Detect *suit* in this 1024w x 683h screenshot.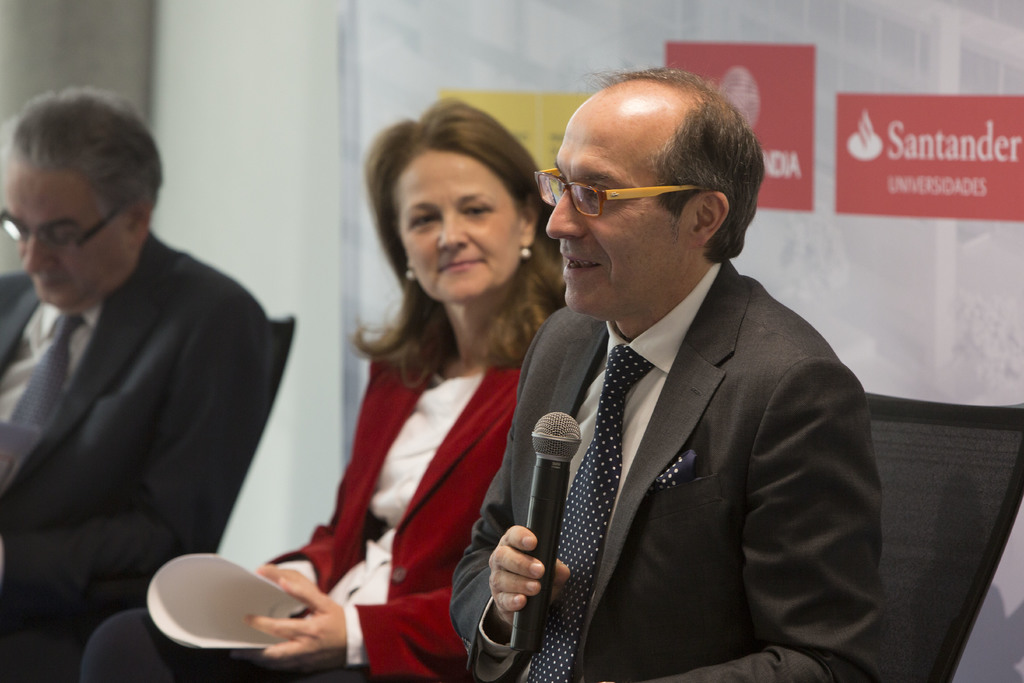
Detection: bbox=(0, 231, 274, 673).
